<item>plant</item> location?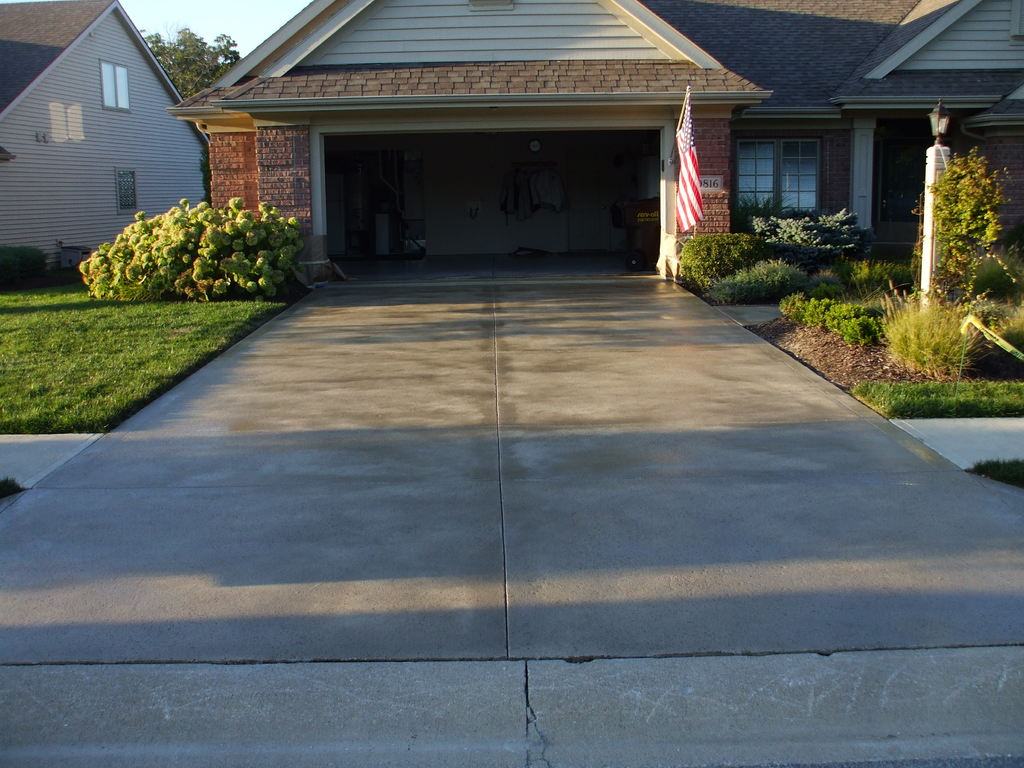
<bbox>751, 209, 879, 258</bbox>
